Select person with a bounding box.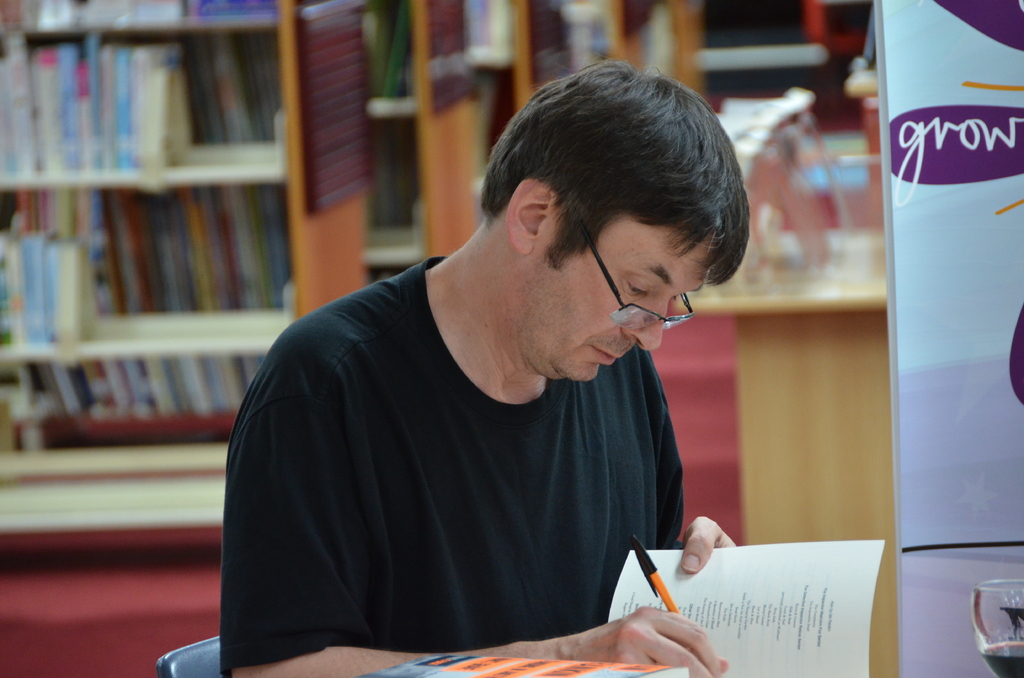
rect(223, 58, 775, 663).
